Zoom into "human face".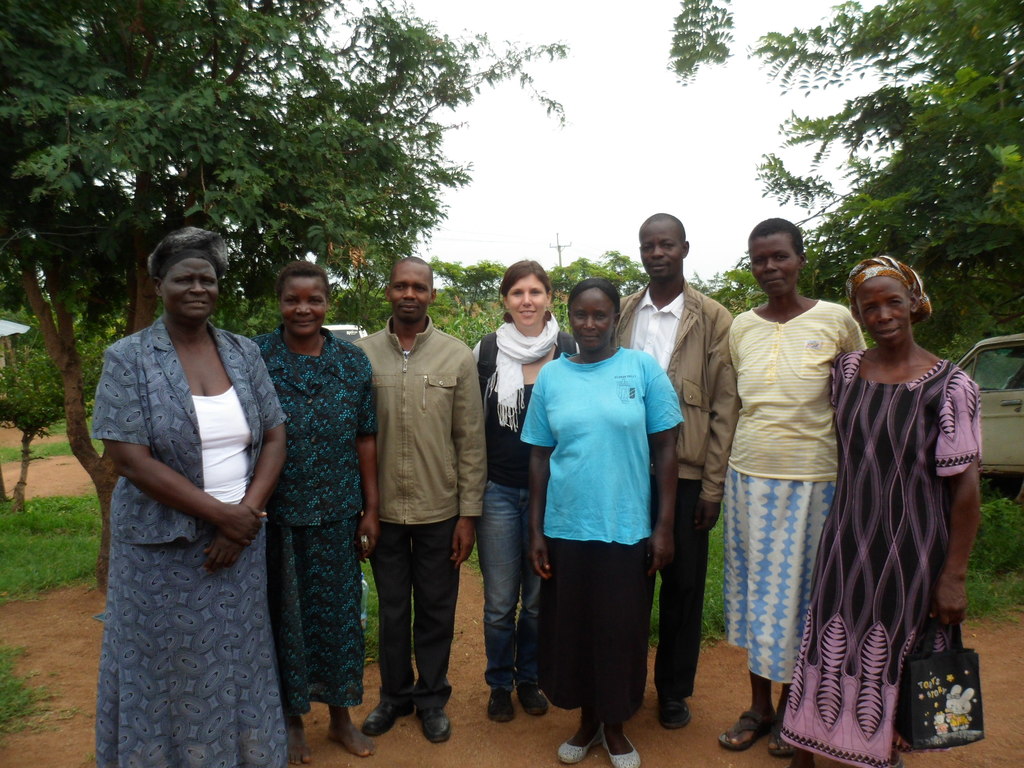
Zoom target: (left=748, top=233, right=796, bottom=287).
